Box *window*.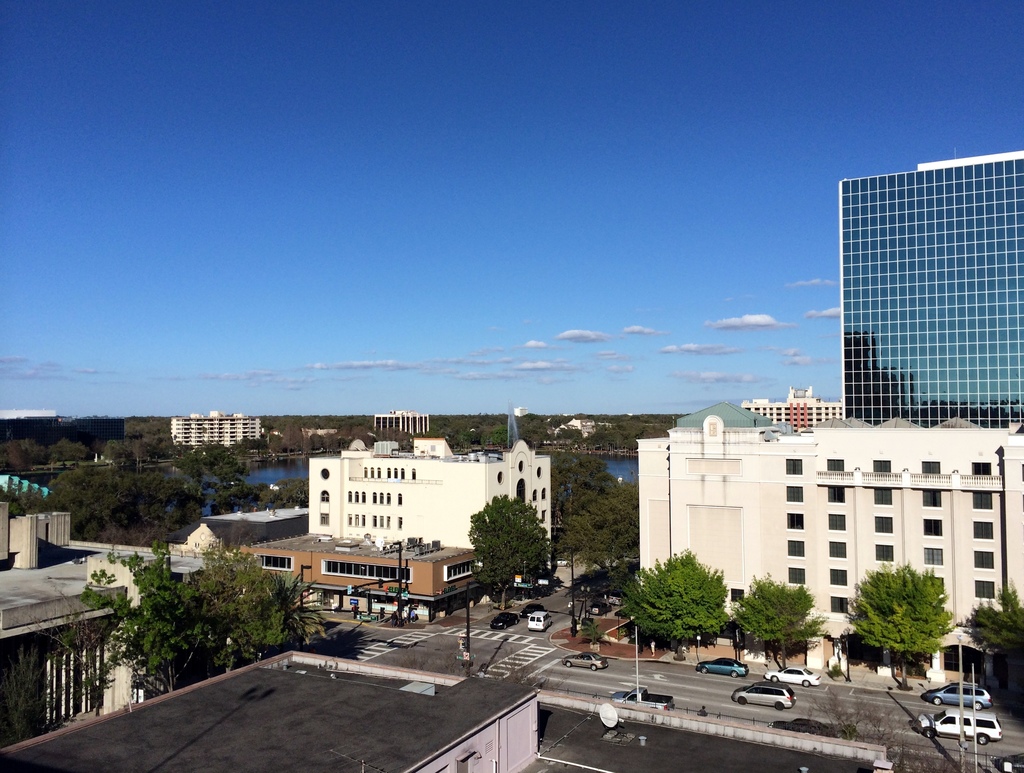
{"x1": 351, "y1": 491, "x2": 359, "y2": 505}.
